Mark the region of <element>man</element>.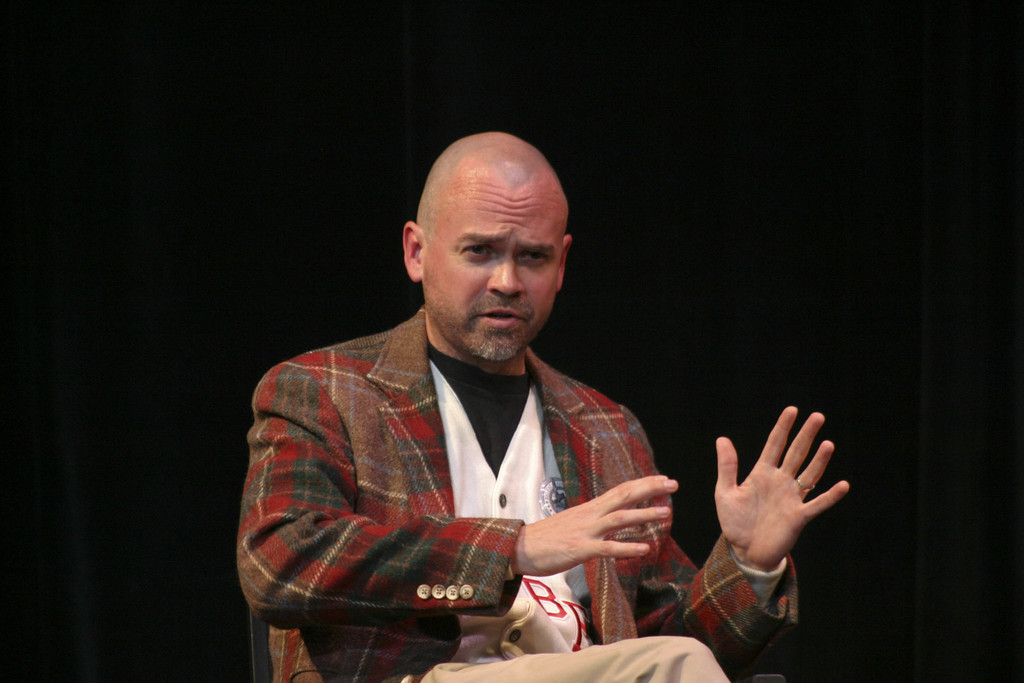
Region: bbox=(236, 133, 848, 682).
